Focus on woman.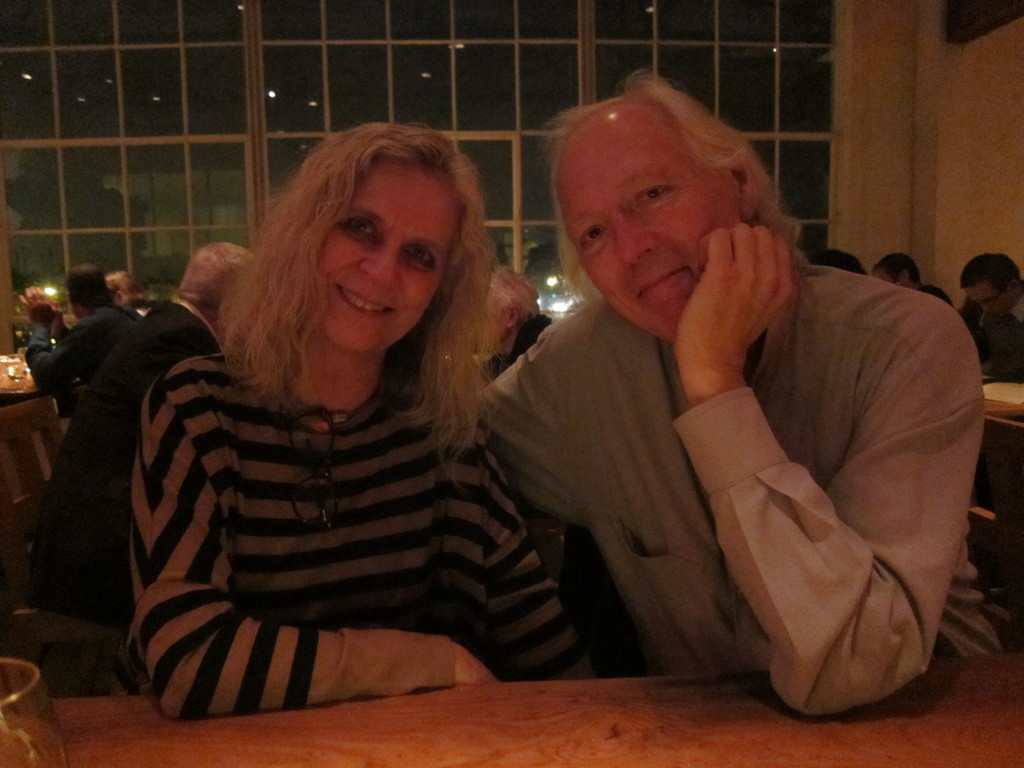
Focused at (left=97, top=129, right=572, bottom=737).
